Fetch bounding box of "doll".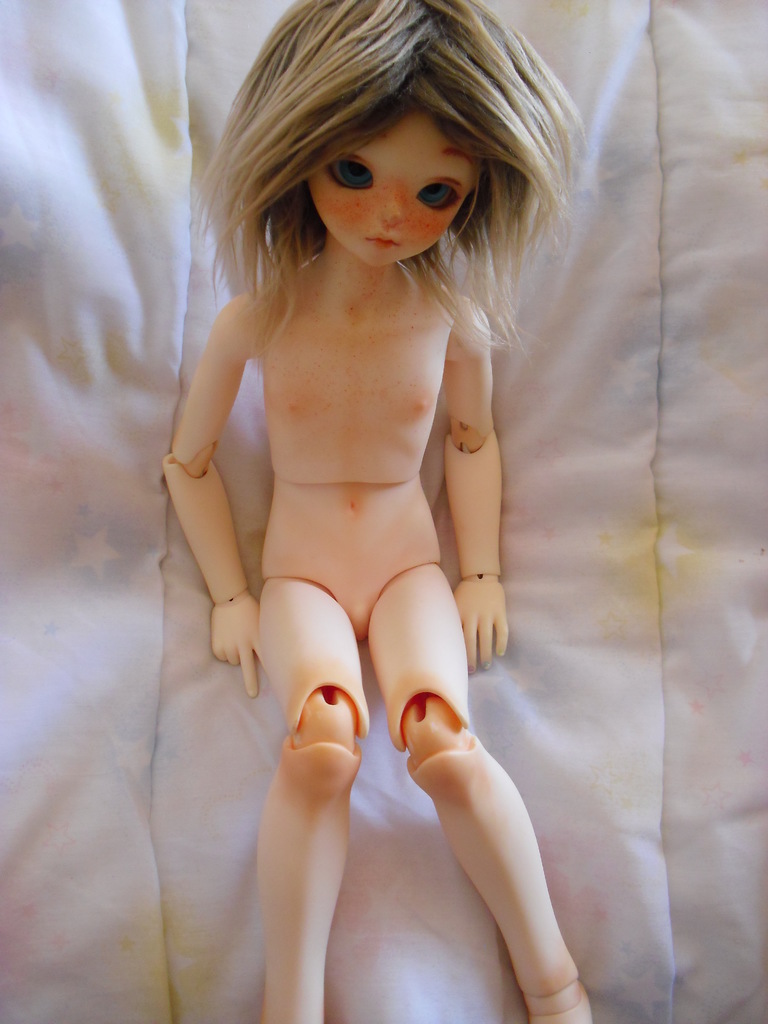
Bbox: x1=118, y1=17, x2=642, y2=989.
